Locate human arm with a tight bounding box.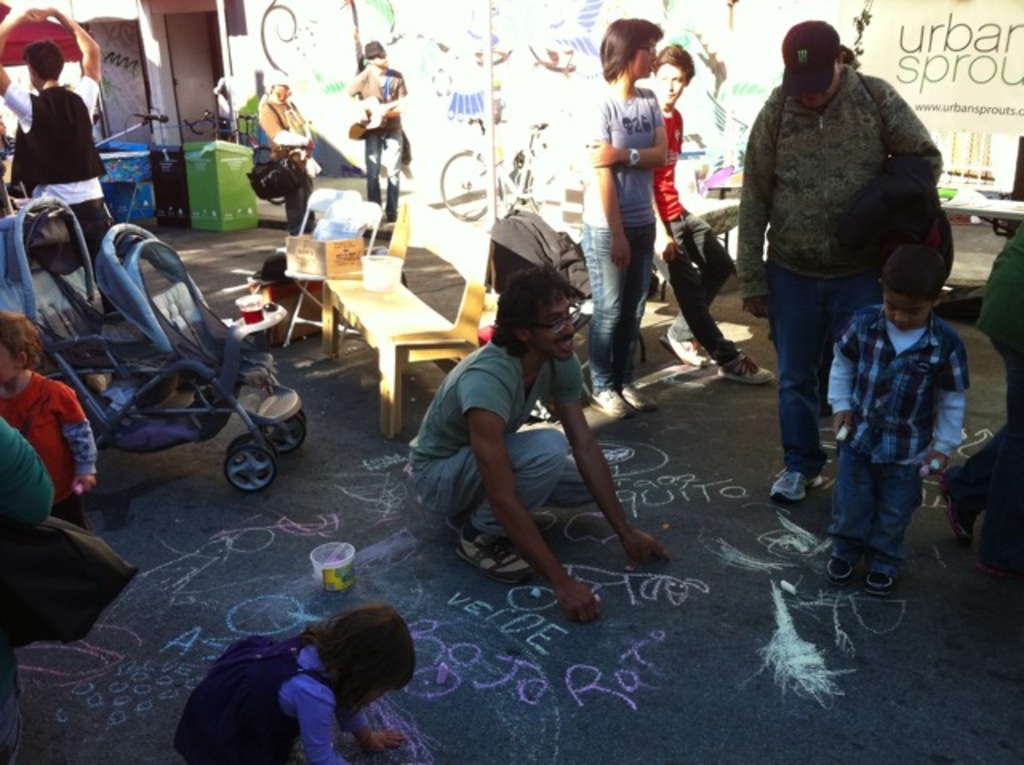
[x1=883, y1=77, x2=949, y2=190].
